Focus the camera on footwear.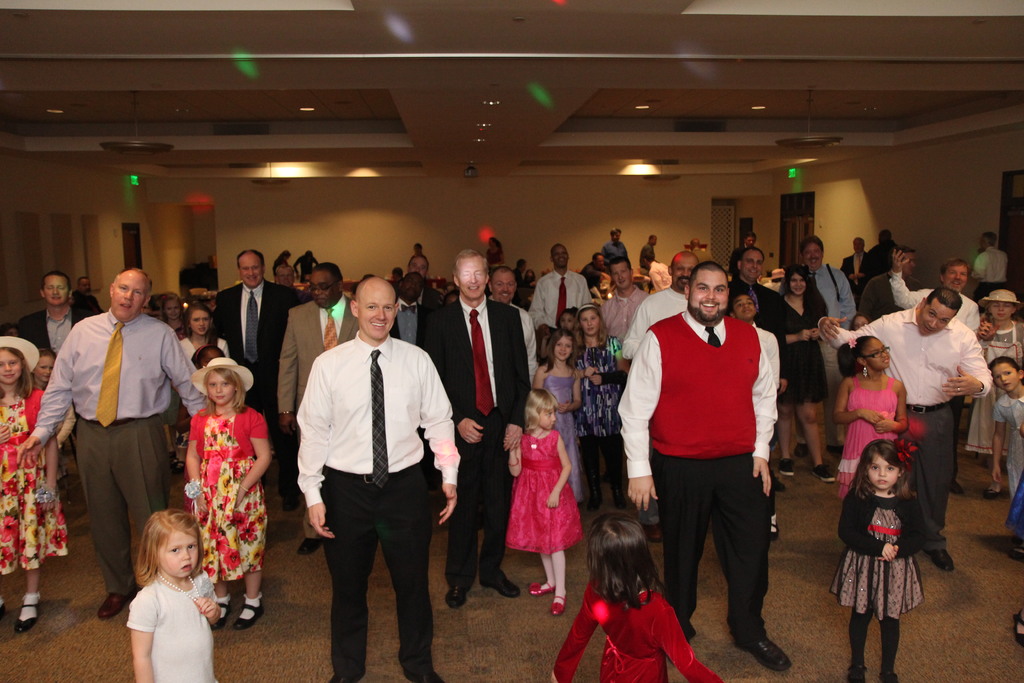
Focus region: BBox(482, 575, 520, 598).
